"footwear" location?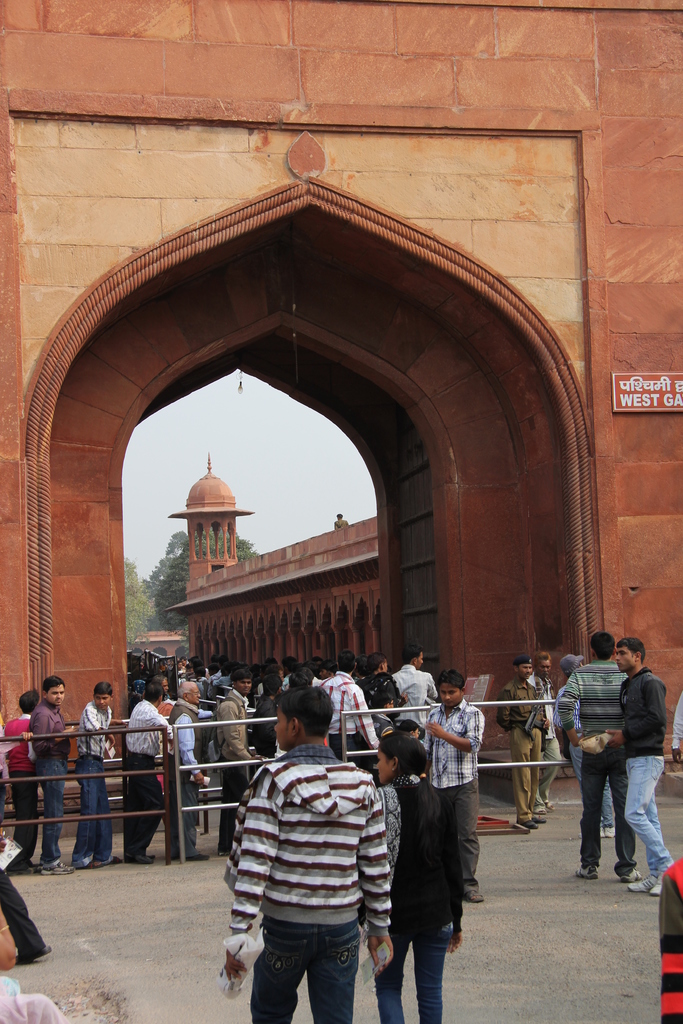
crop(547, 797, 555, 817)
